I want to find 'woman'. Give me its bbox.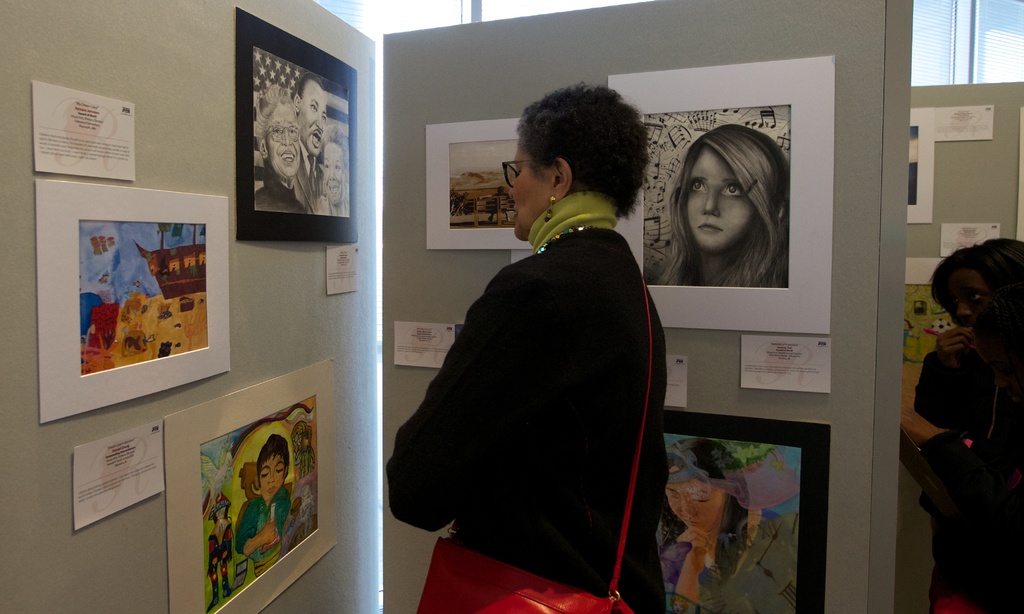
418, 79, 663, 613.
